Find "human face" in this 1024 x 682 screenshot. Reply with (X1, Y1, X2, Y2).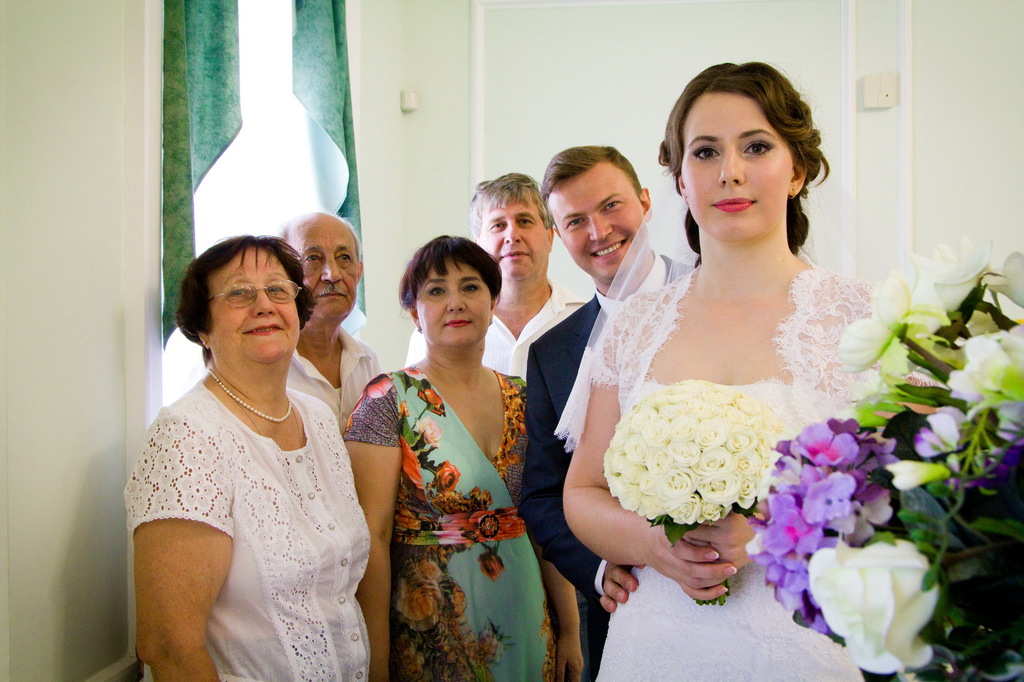
(207, 244, 300, 363).
